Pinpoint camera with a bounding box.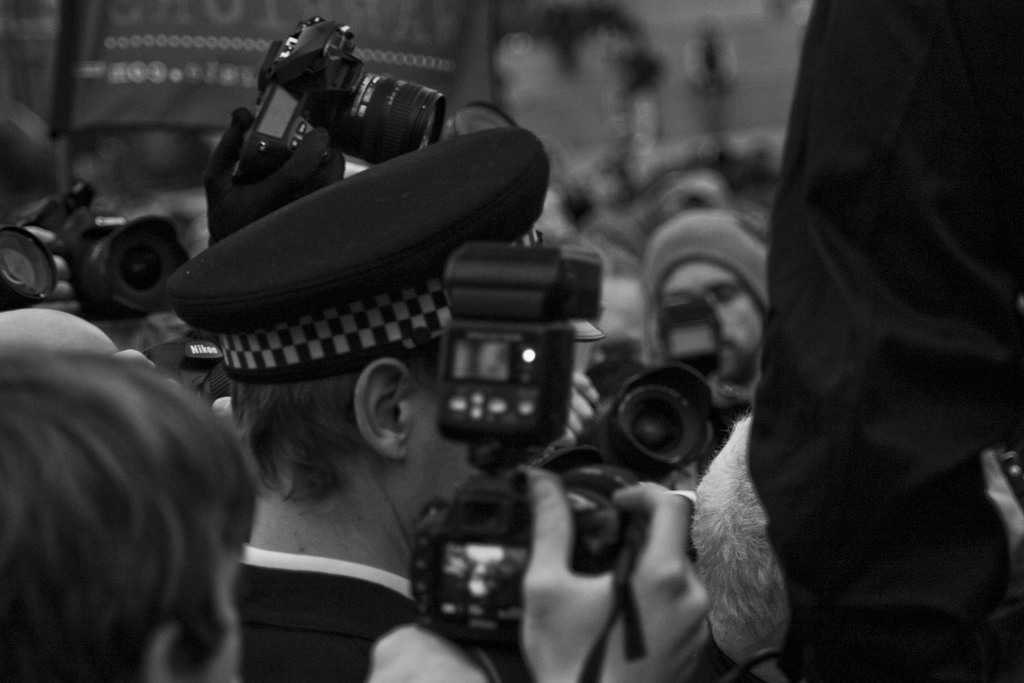
(left=409, top=241, right=645, bottom=650).
